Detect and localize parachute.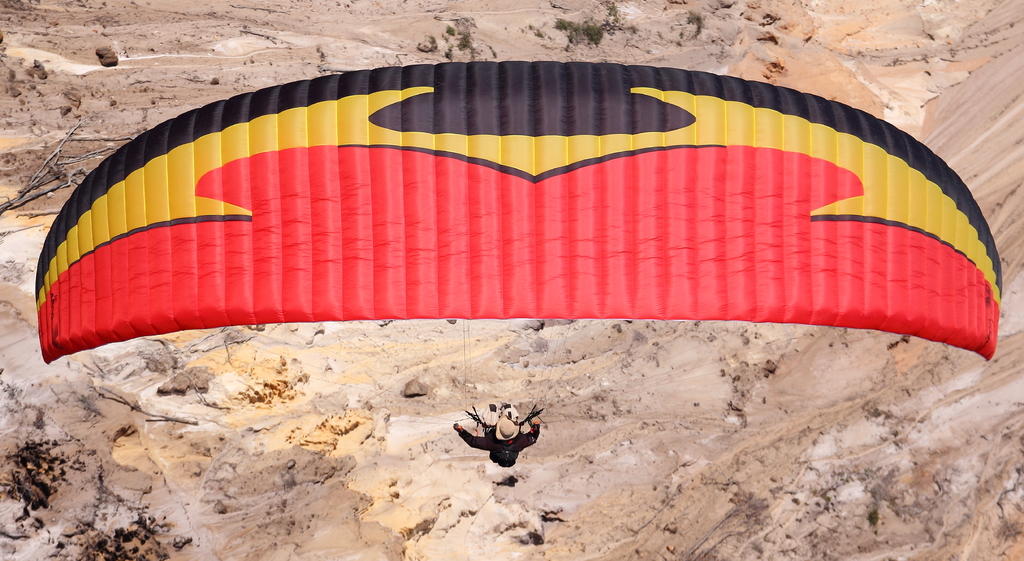
Localized at locate(35, 58, 1002, 367).
